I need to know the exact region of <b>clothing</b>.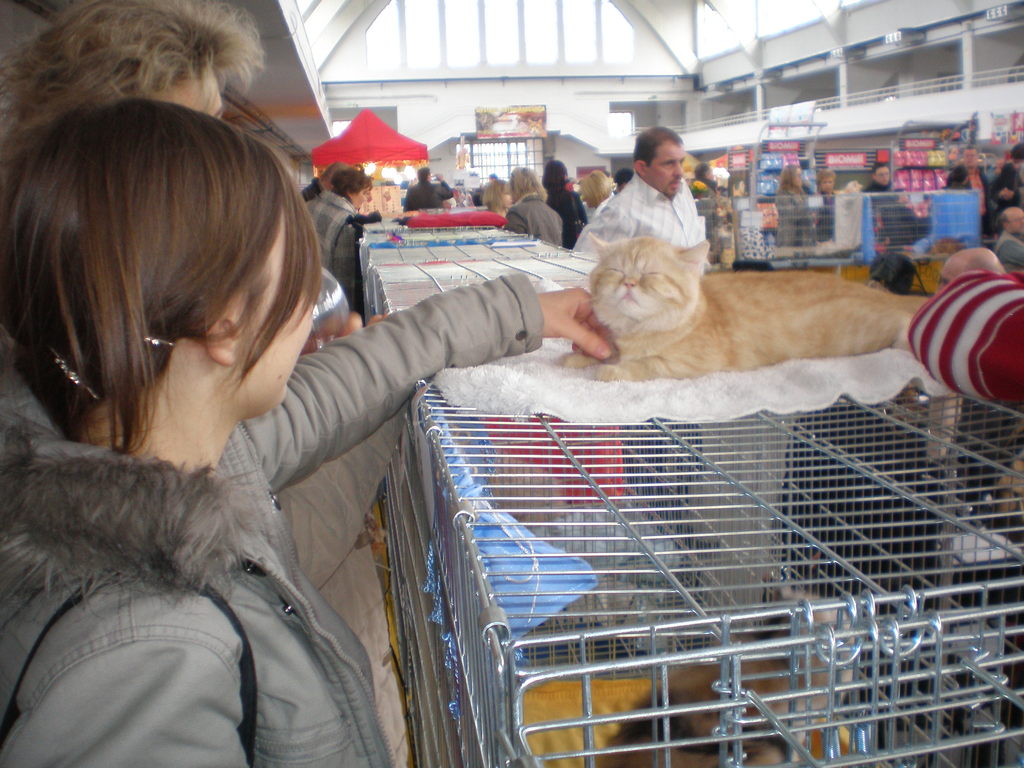
Region: [x1=310, y1=189, x2=378, y2=328].
